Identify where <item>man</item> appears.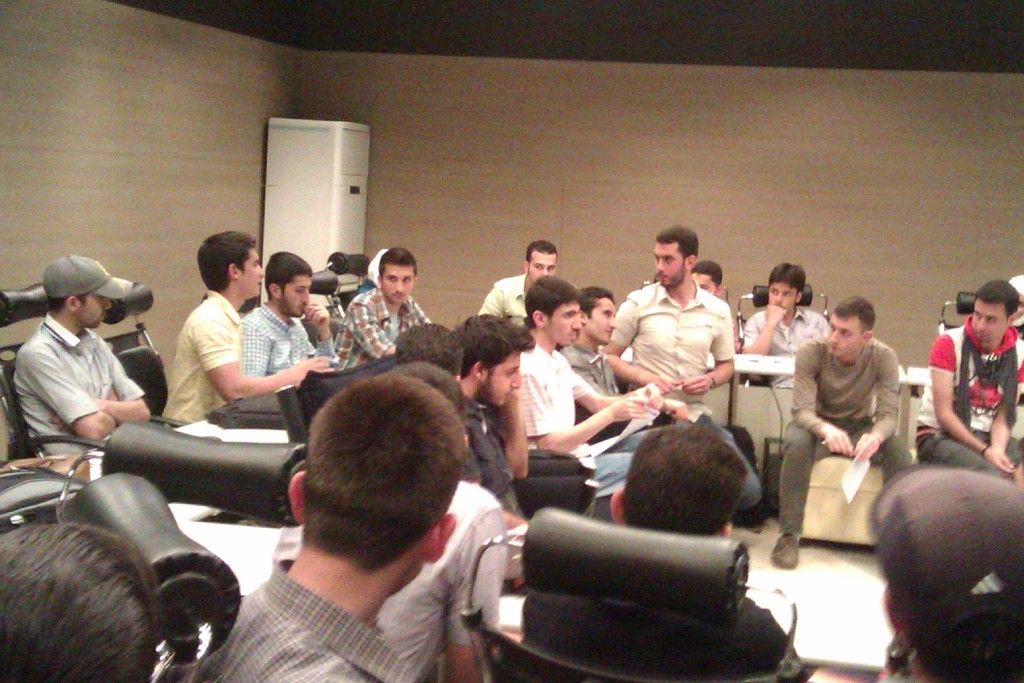
Appears at [515,274,687,489].
